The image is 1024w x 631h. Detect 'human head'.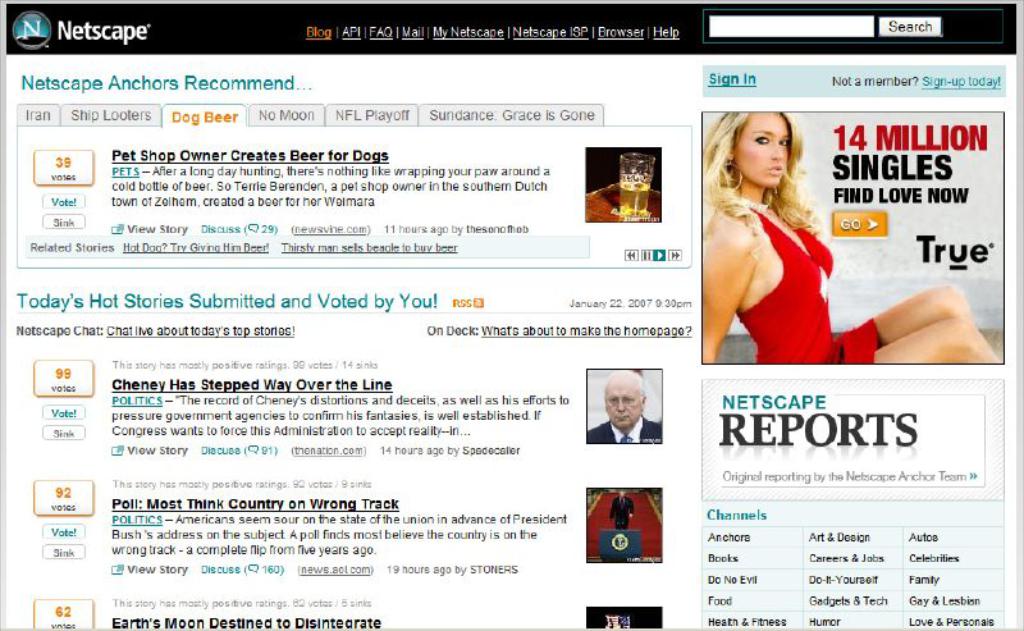
Detection: <box>717,101,810,207</box>.
